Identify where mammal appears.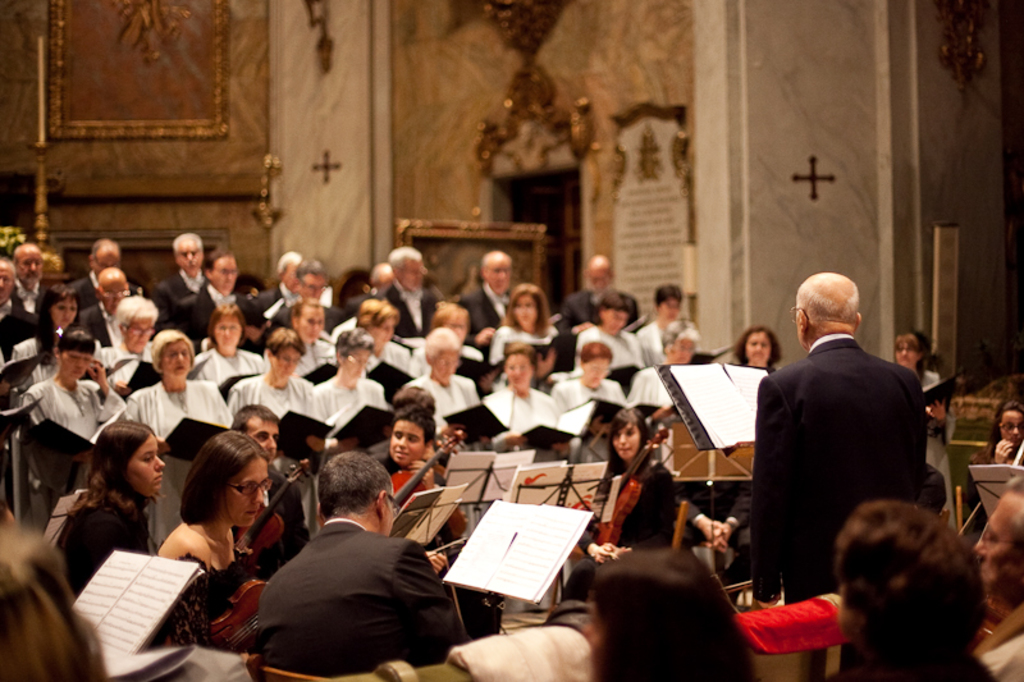
Appears at 425/290/477/356.
